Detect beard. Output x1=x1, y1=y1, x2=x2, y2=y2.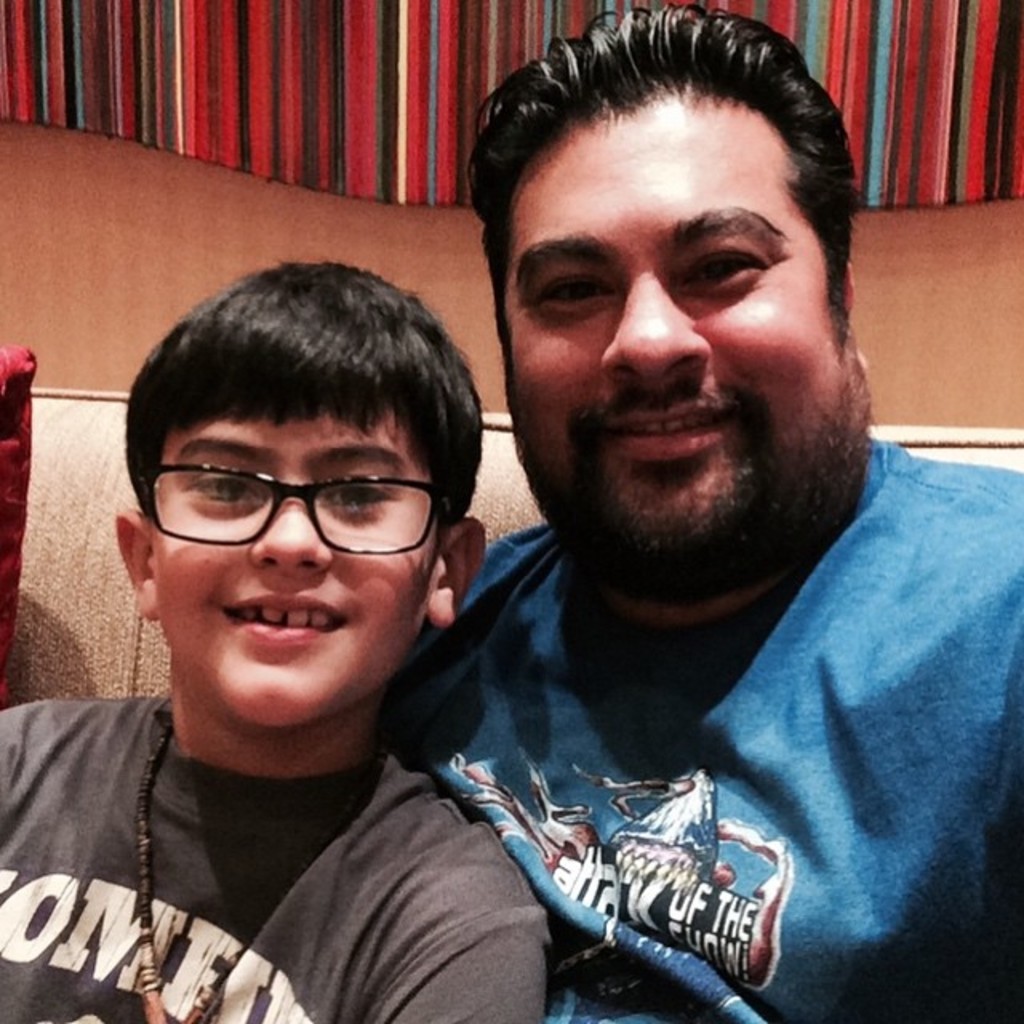
x1=534, y1=314, x2=832, y2=557.
